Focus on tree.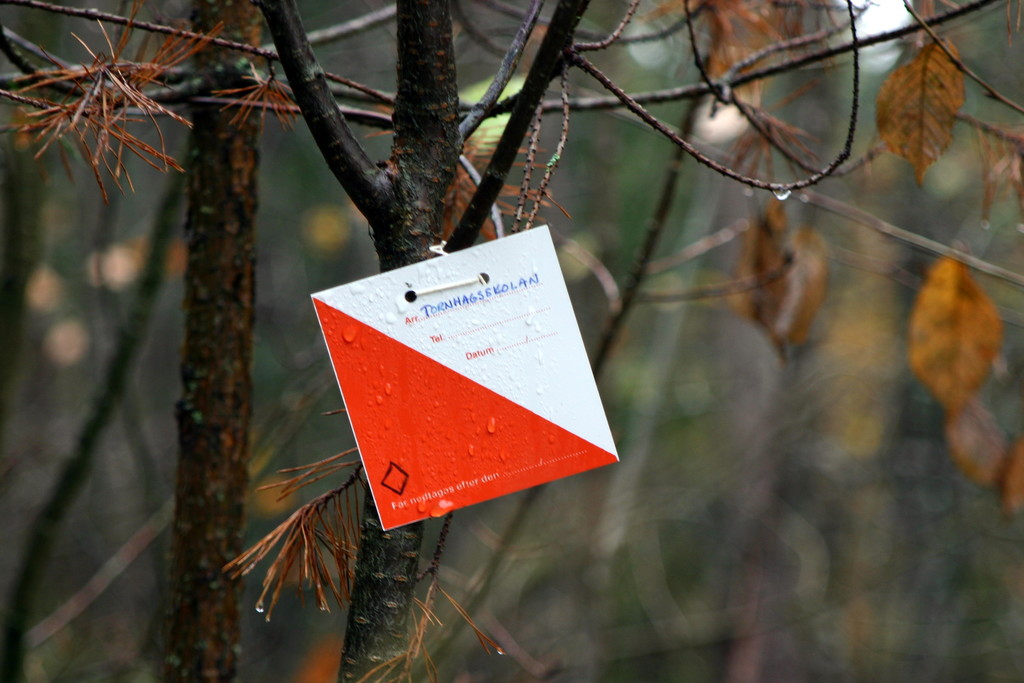
Focused at crop(0, 0, 1023, 682).
